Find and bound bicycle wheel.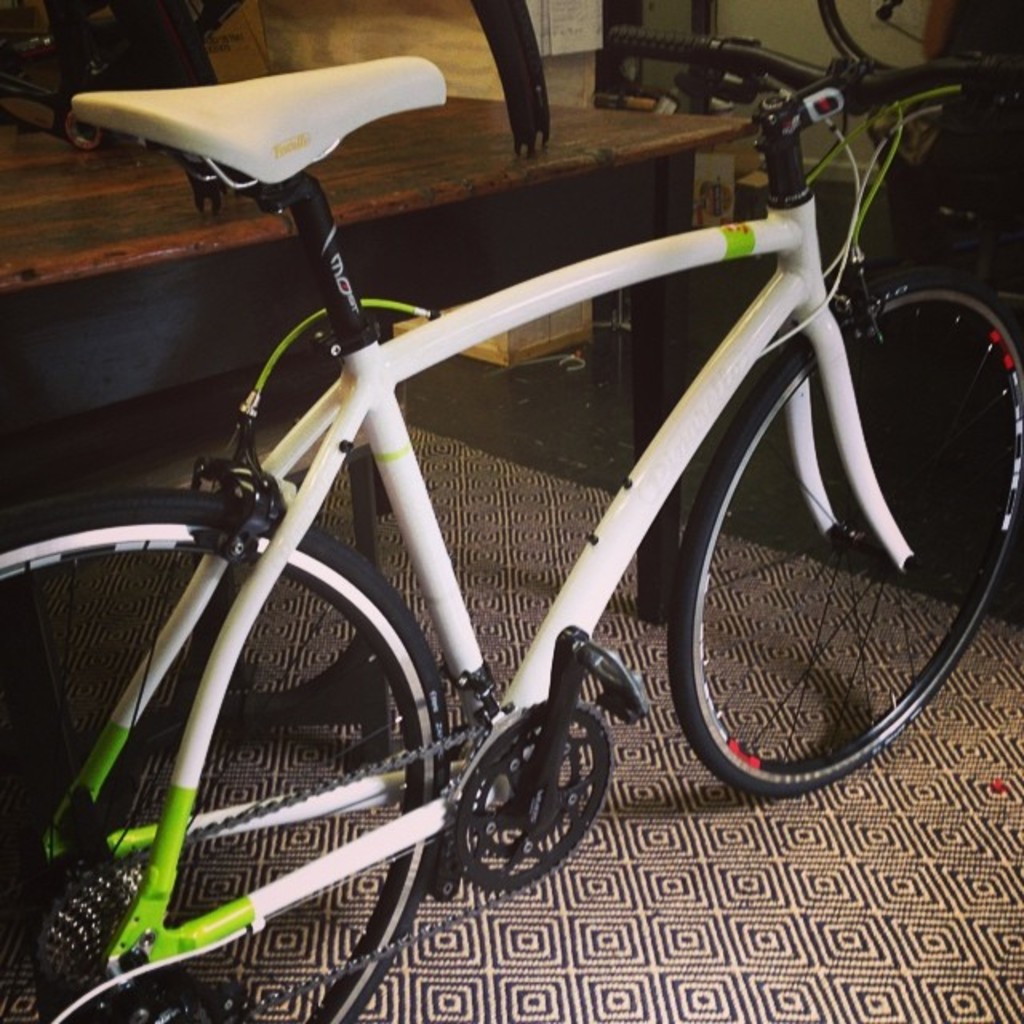
Bound: box=[661, 274, 1022, 808].
